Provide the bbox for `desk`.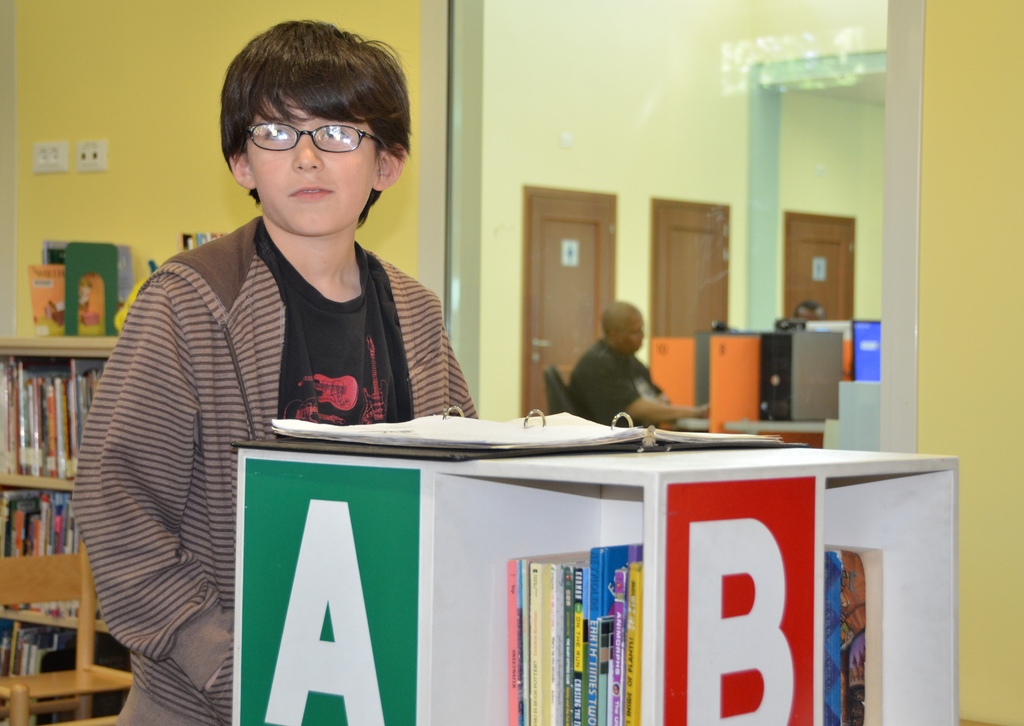
328 419 874 723.
